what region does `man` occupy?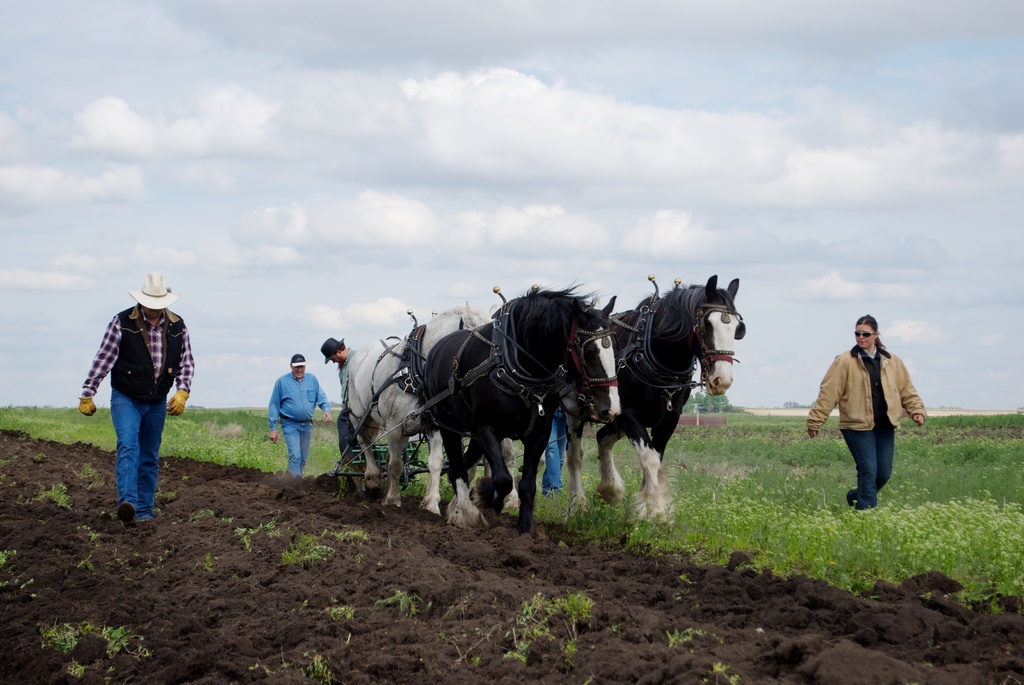
[74, 270, 195, 526].
